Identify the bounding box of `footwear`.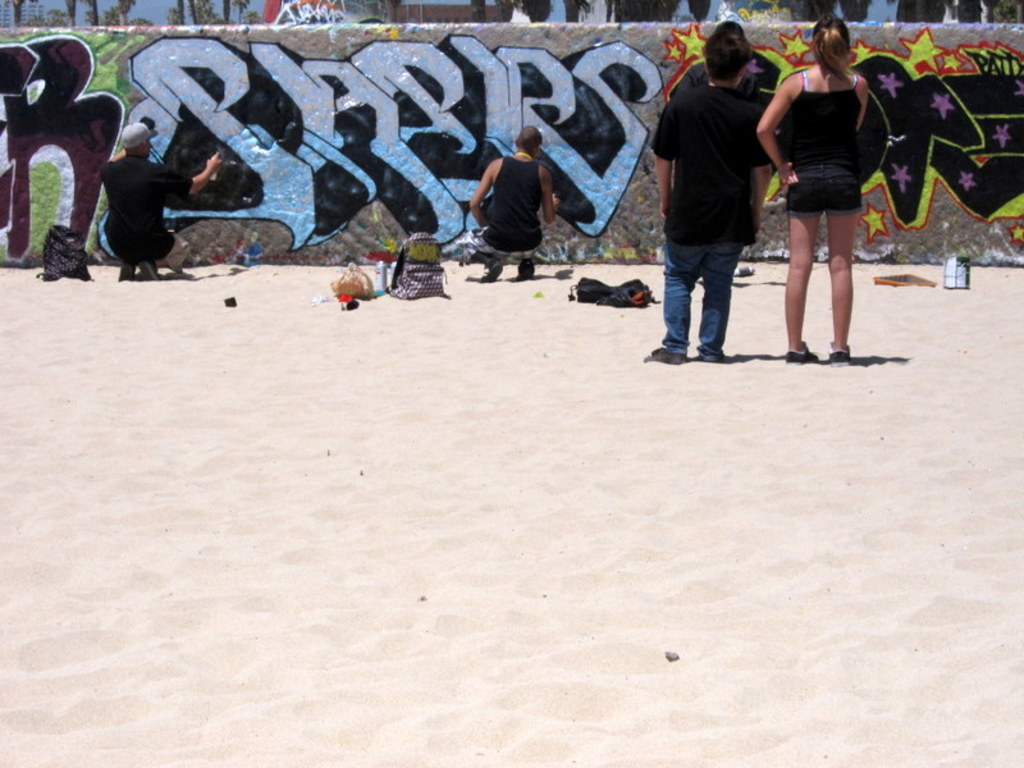
pyautogui.locateOnScreen(116, 252, 132, 280).
